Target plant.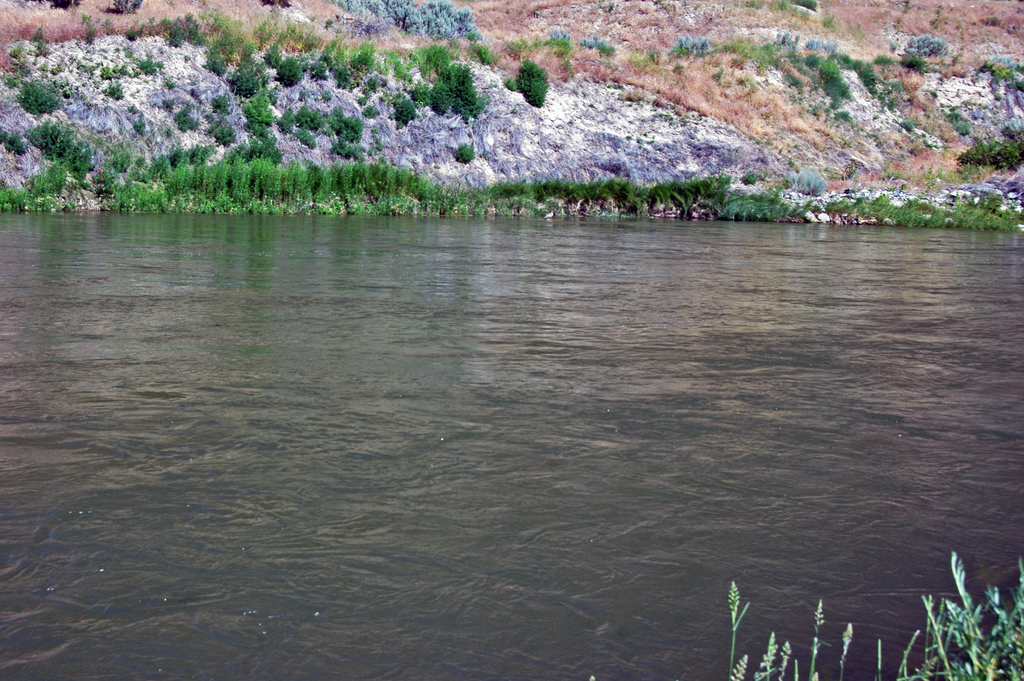
Target region: region(228, 34, 235, 65).
